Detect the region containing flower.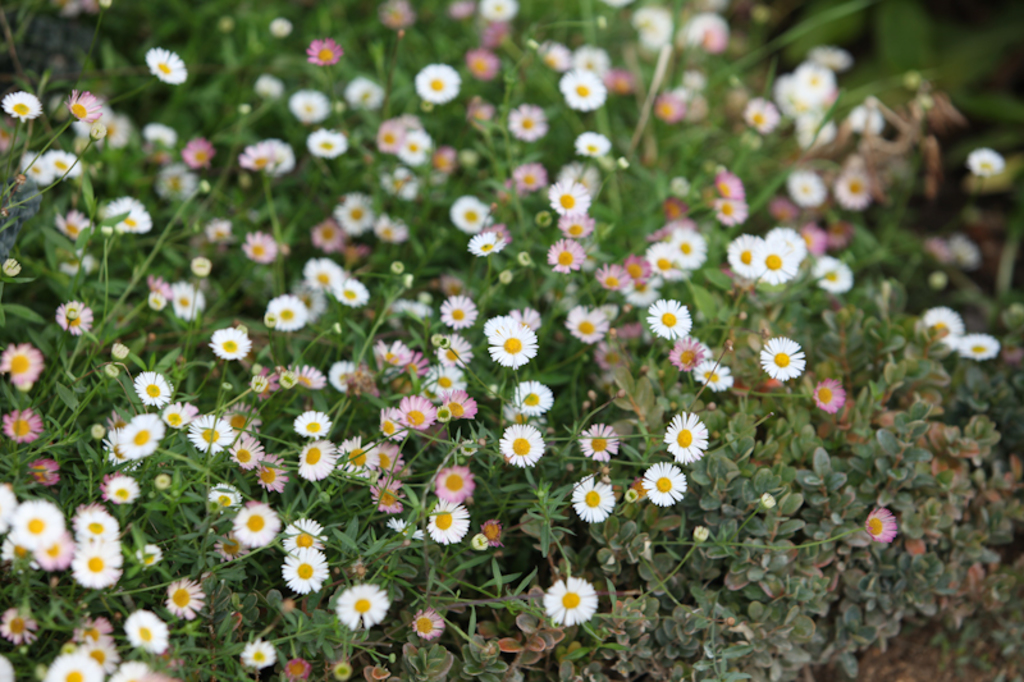
(x1=920, y1=310, x2=966, y2=345).
